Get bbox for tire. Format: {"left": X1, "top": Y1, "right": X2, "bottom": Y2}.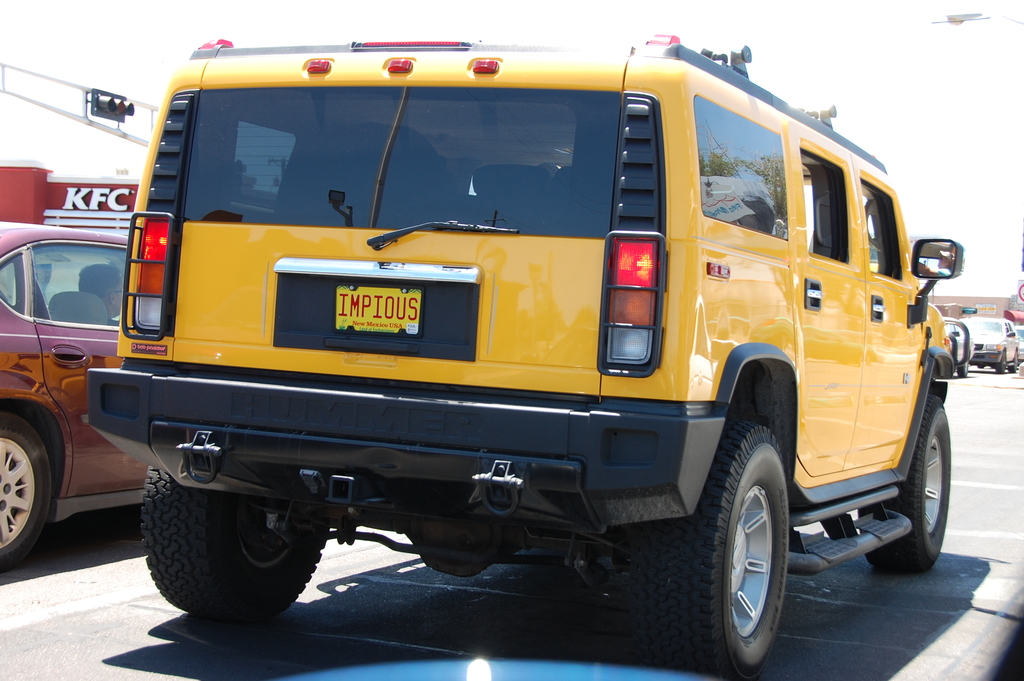
{"left": 861, "top": 410, "right": 954, "bottom": 577}.
